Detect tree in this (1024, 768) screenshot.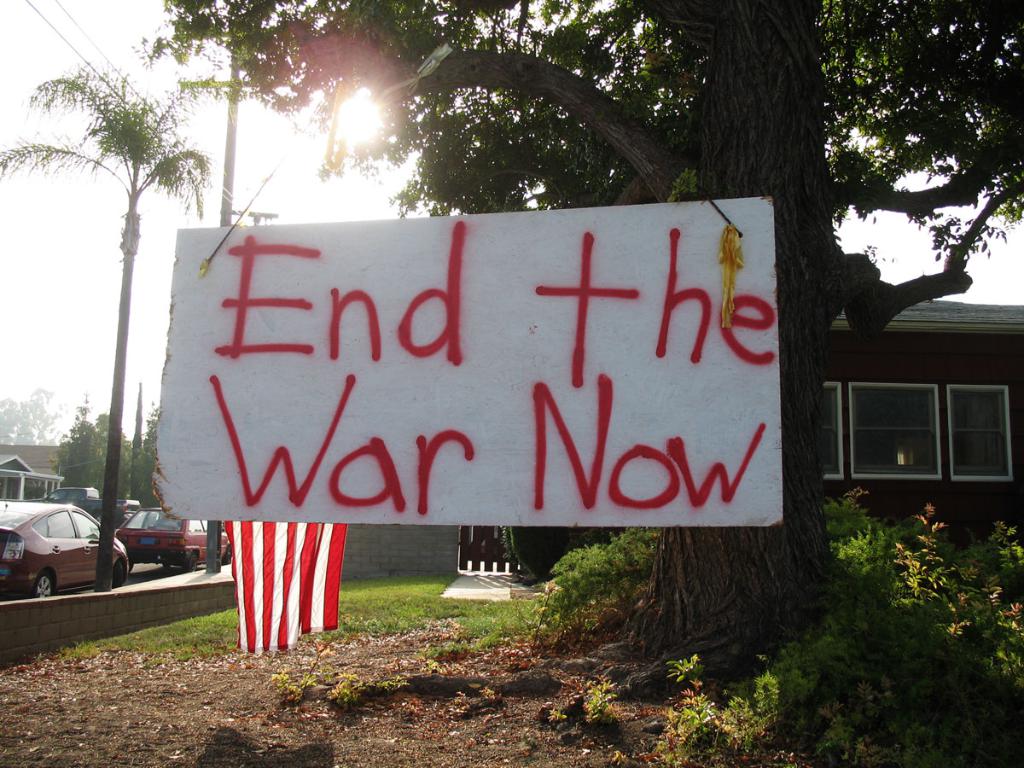
Detection: 3, 61, 213, 589.
